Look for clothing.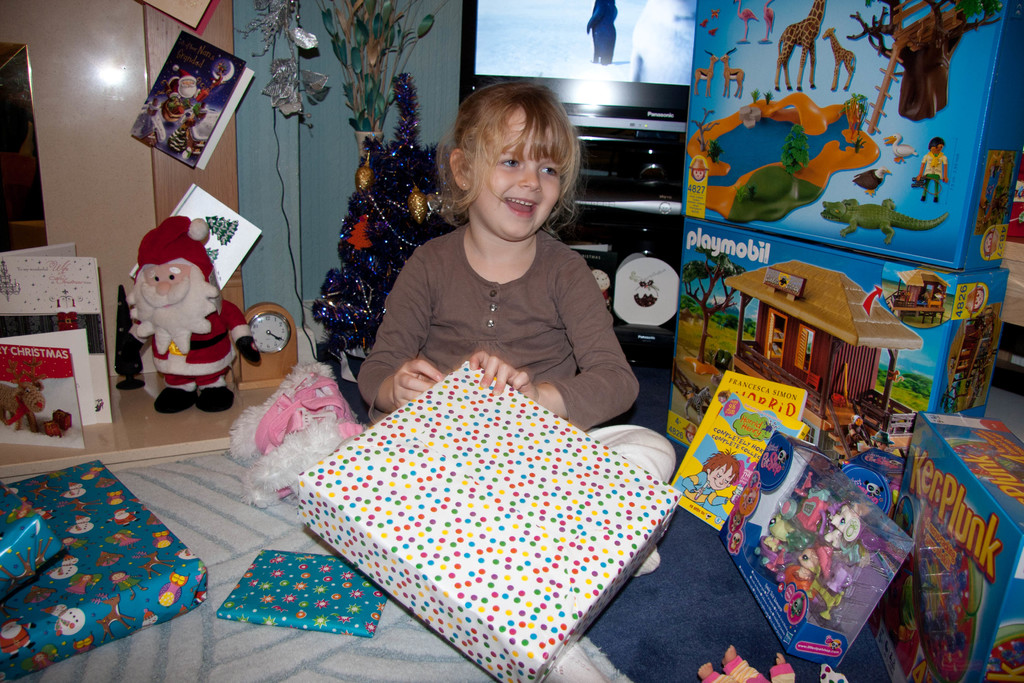
Found: 684/473/732/507.
